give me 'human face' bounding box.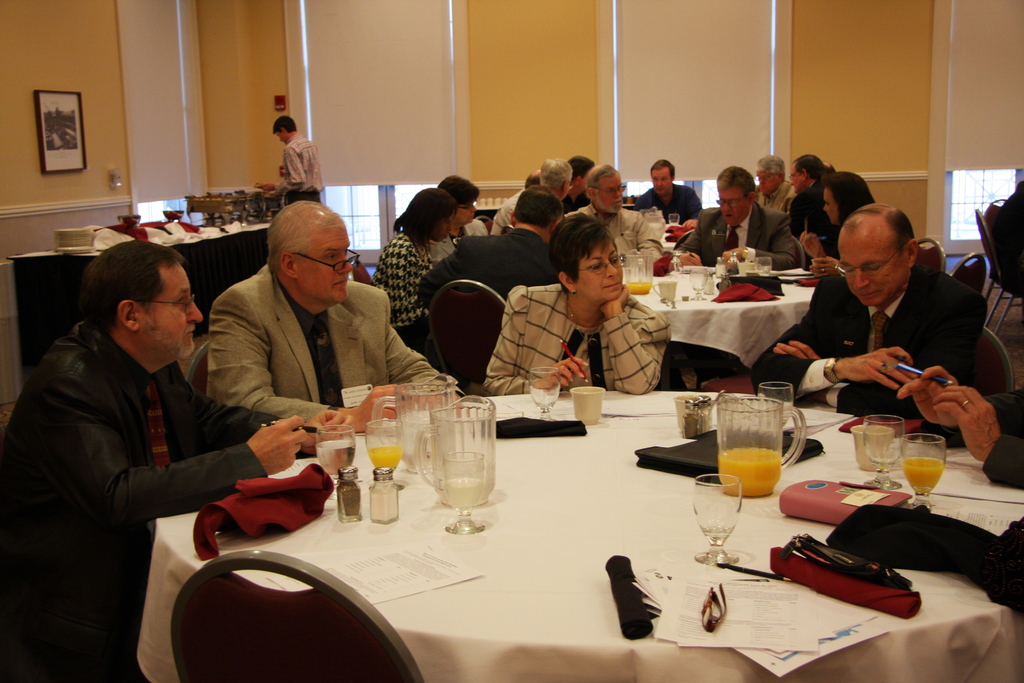
pyautogui.locateOnScreen(650, 168, 669, 193).
